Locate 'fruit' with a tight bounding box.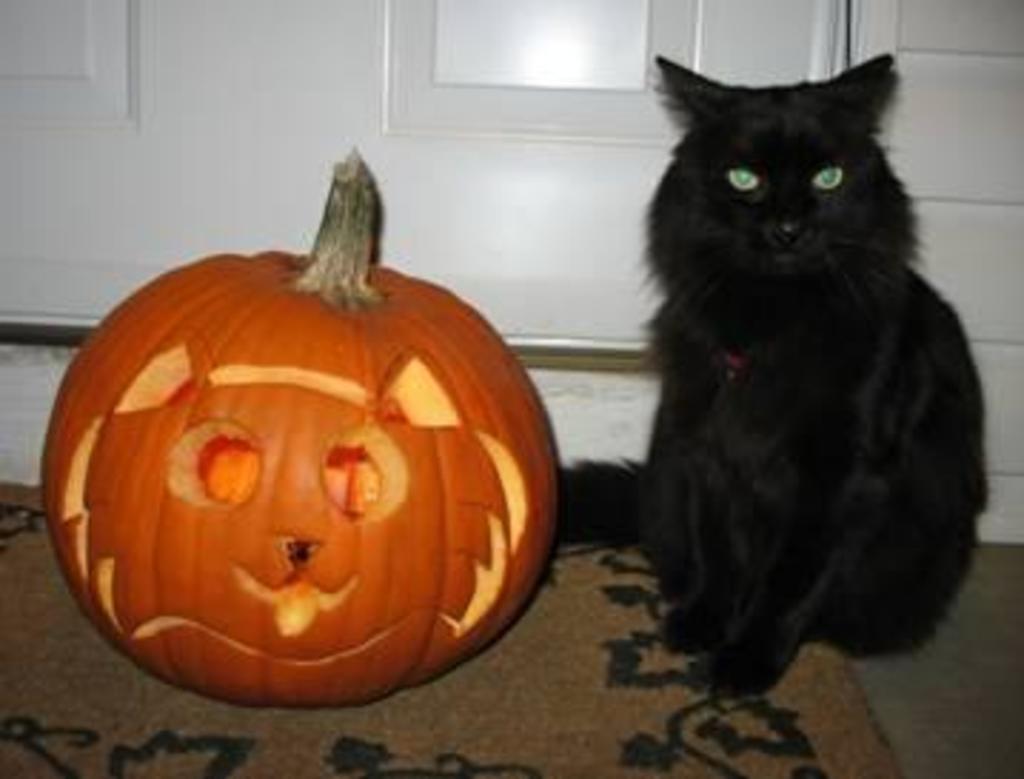
bbox=[34, 143, 565, 713].
